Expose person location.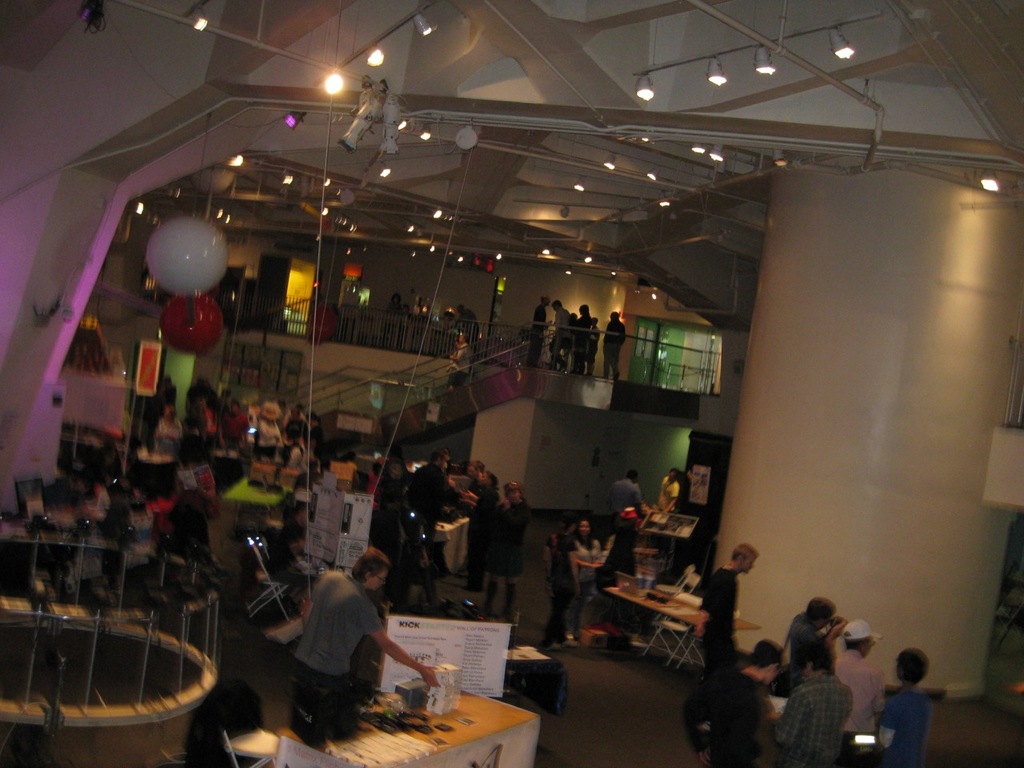
Exposed at 576 518 606 594.
